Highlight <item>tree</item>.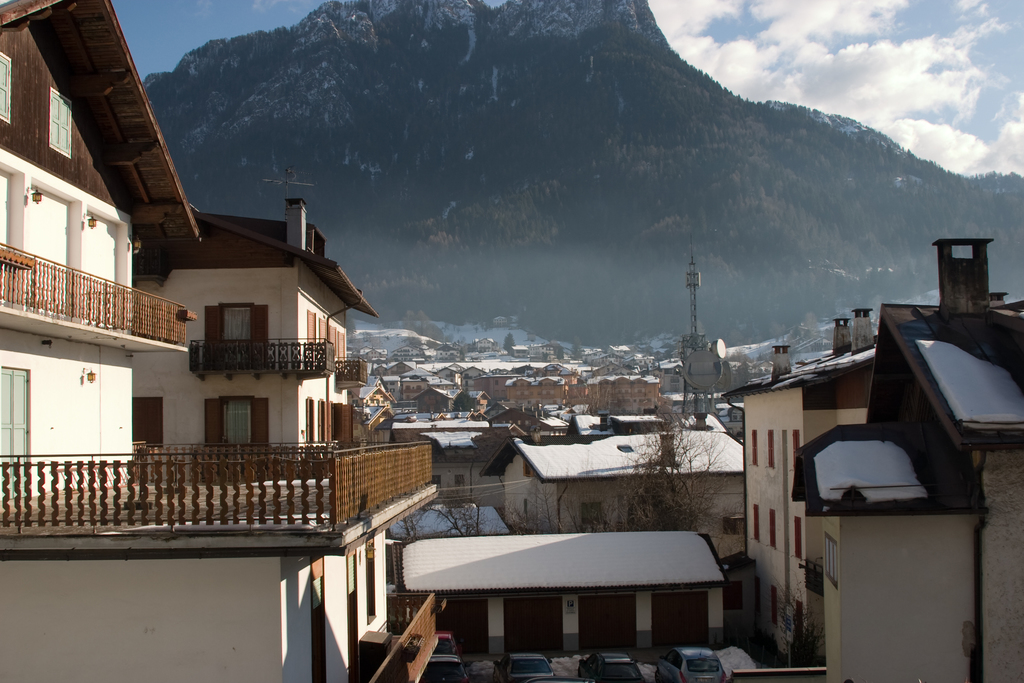
Highlighted region: (538,388,728,529).
